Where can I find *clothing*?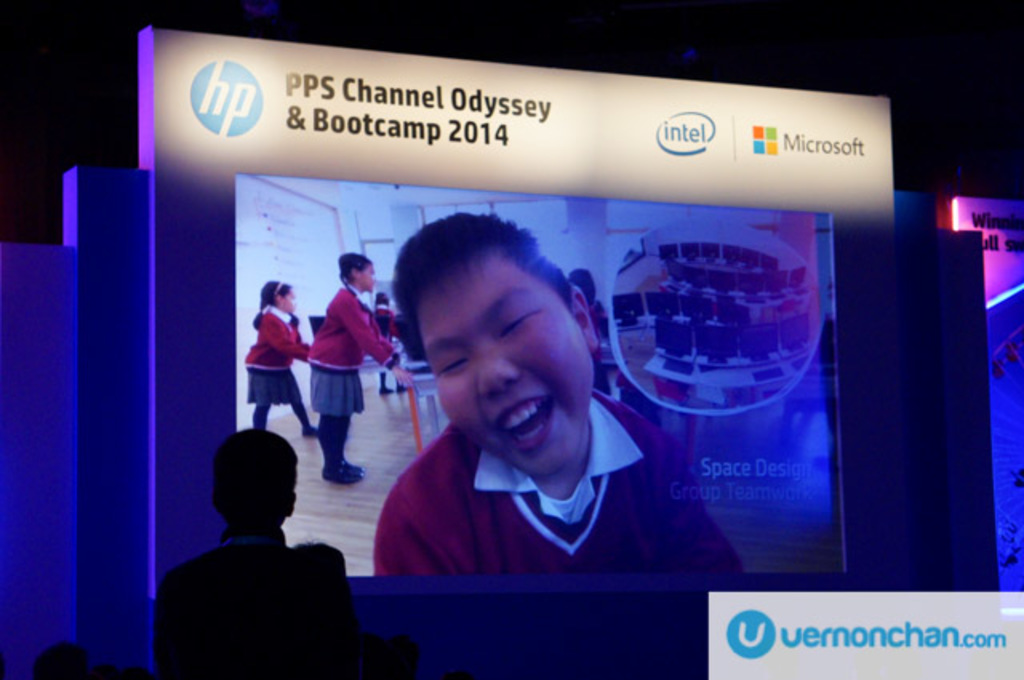
You can find it at {"left": 371, "top": 306, "right": 406, "bottom": 349}.
